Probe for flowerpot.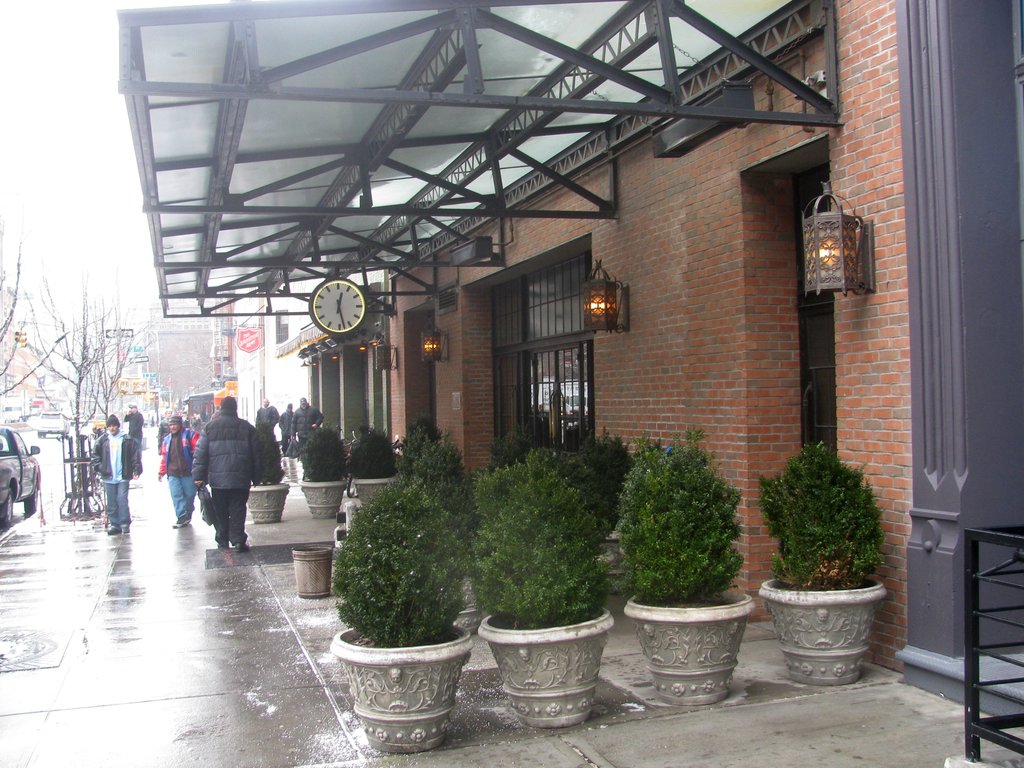
Probe result: x1=479 y1=612 x2=614 y2=728.
